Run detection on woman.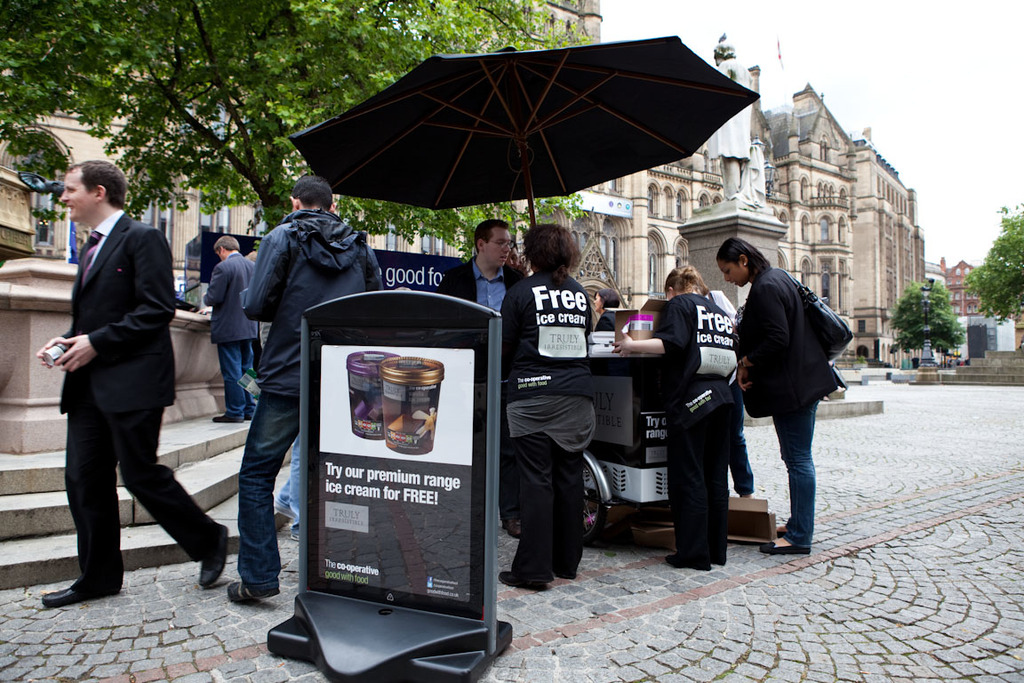
Result: detection(503, 221, 594, 594).
